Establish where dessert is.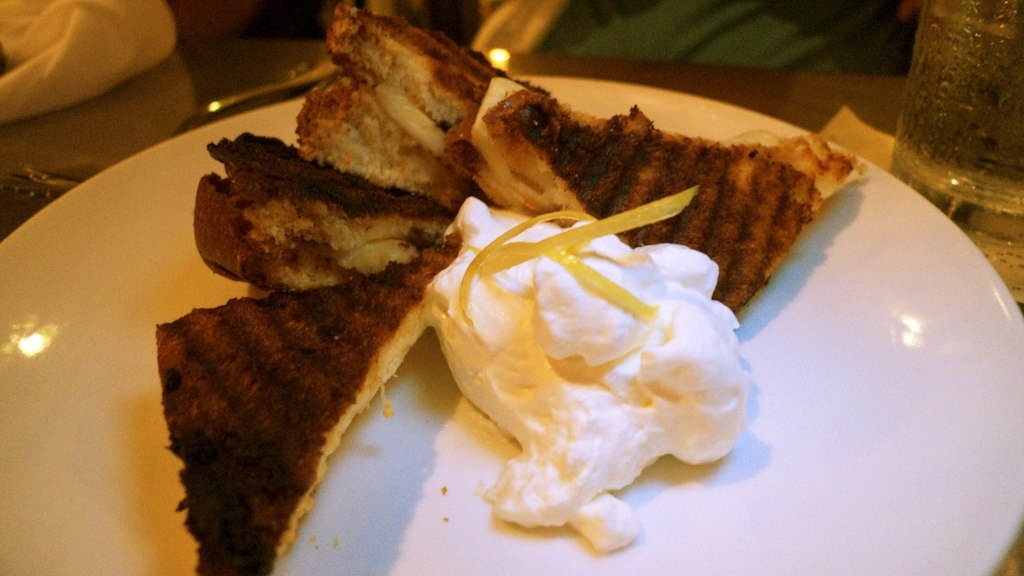
Established at left=424, top=195, right=747, bottom=549.
